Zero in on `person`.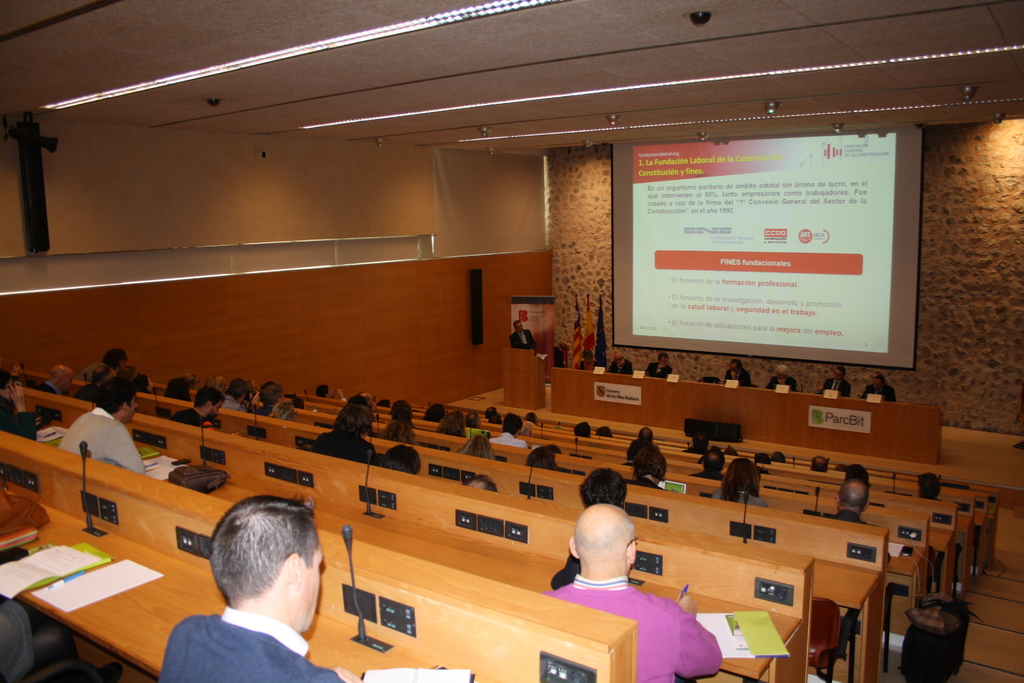
Zeroed in: Rect(161, 508, 338, 680).
